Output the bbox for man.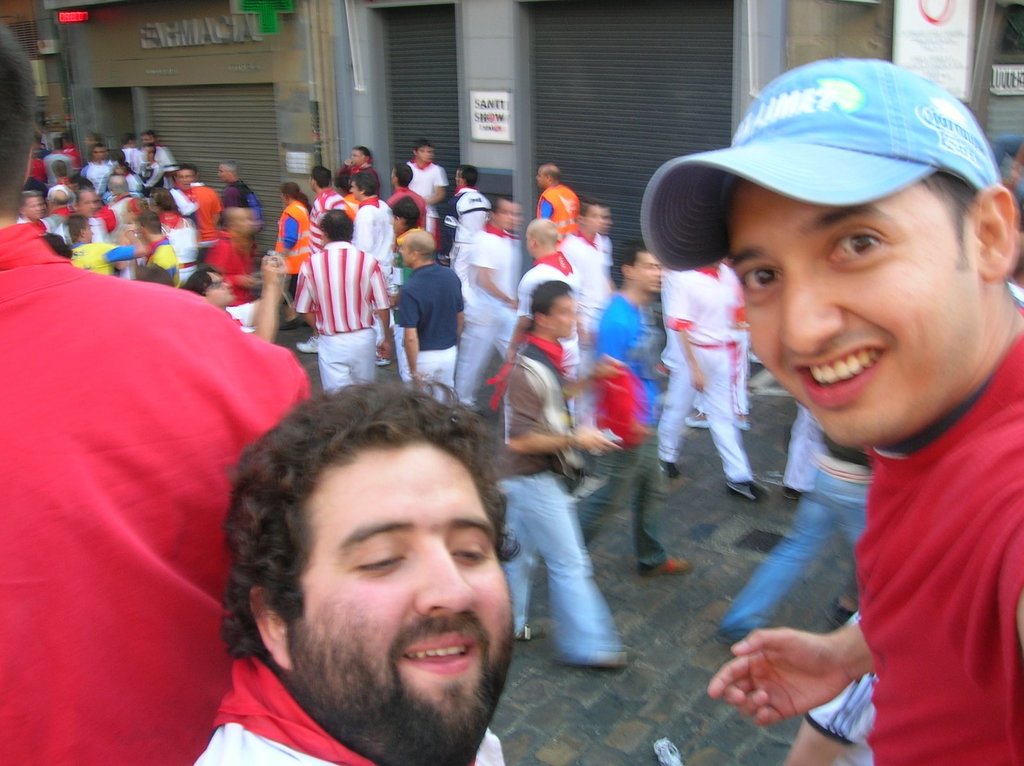
{"x1": 179, "y1": 398, "x2": 589, "y2": 761}.
